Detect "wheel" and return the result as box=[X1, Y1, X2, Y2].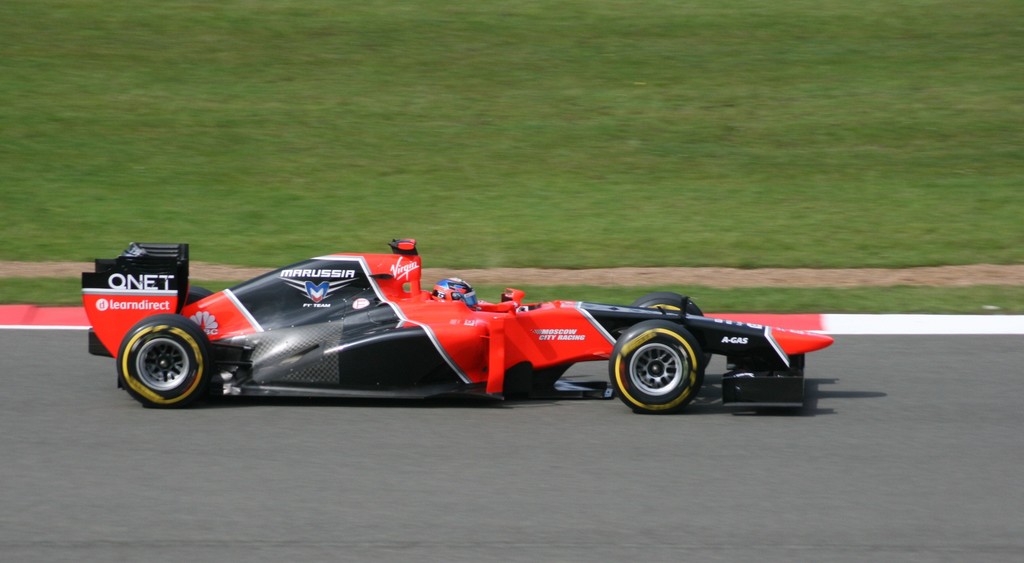
box=[115, 316, 206, 403].
